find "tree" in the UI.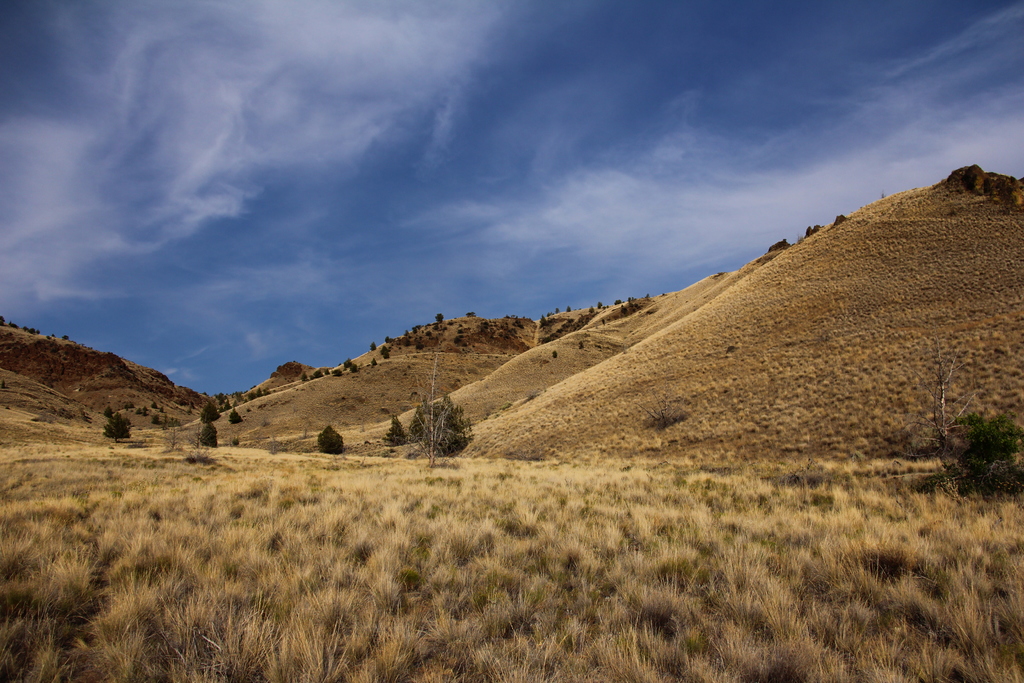
UI element at left=198, top=400, right=223, bottom=422.
